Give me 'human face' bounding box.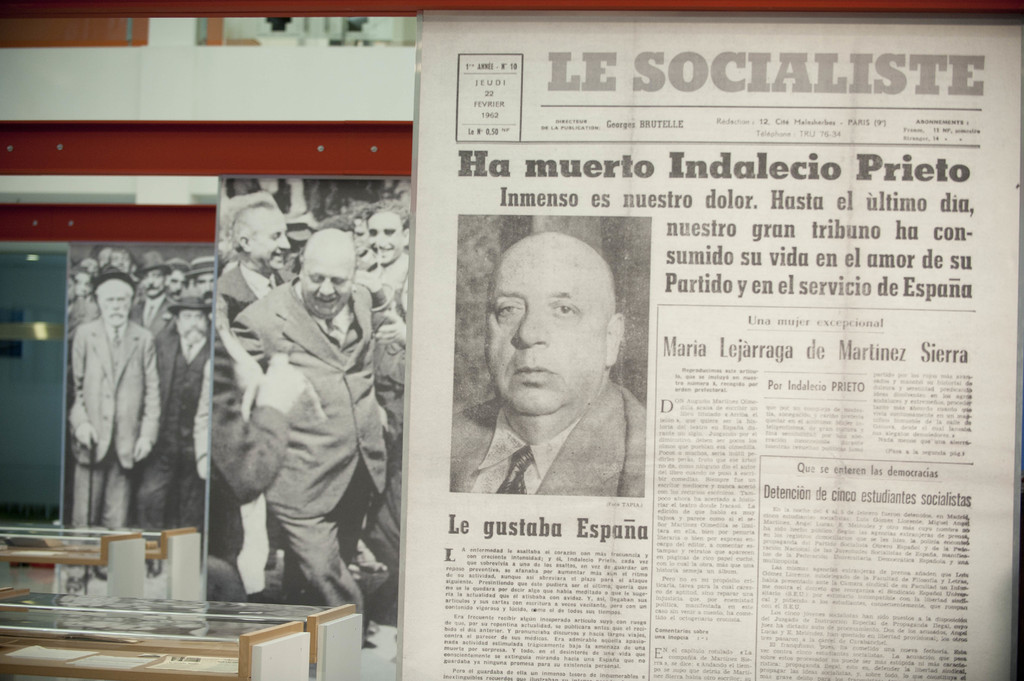
bbox(480, 239, 608, 427).
